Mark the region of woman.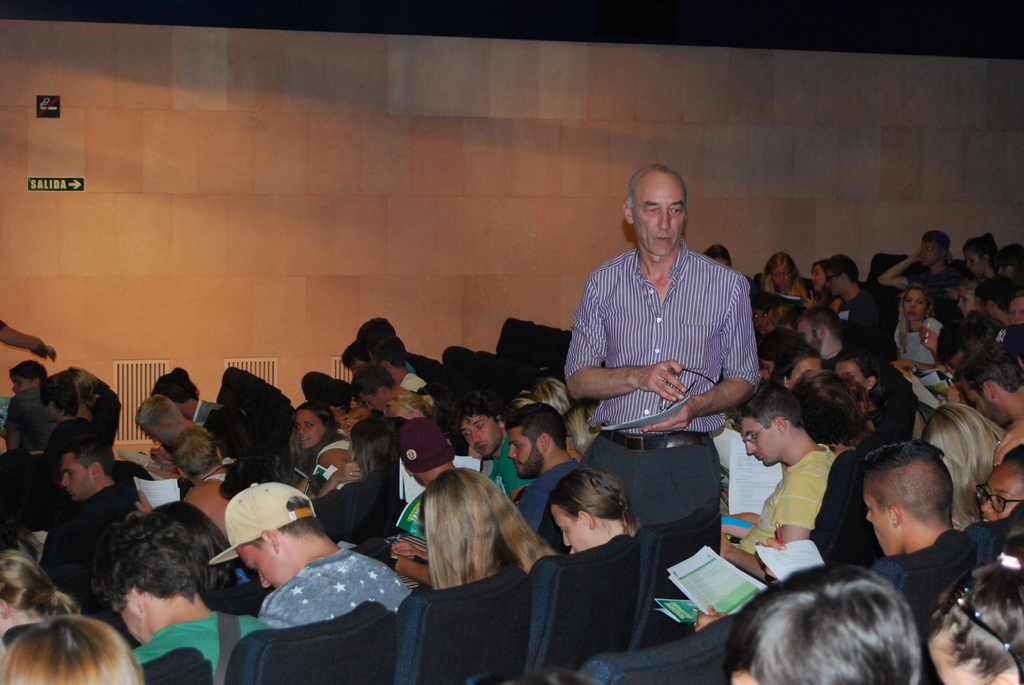
Region: locate(287, 409, 363, 496).
